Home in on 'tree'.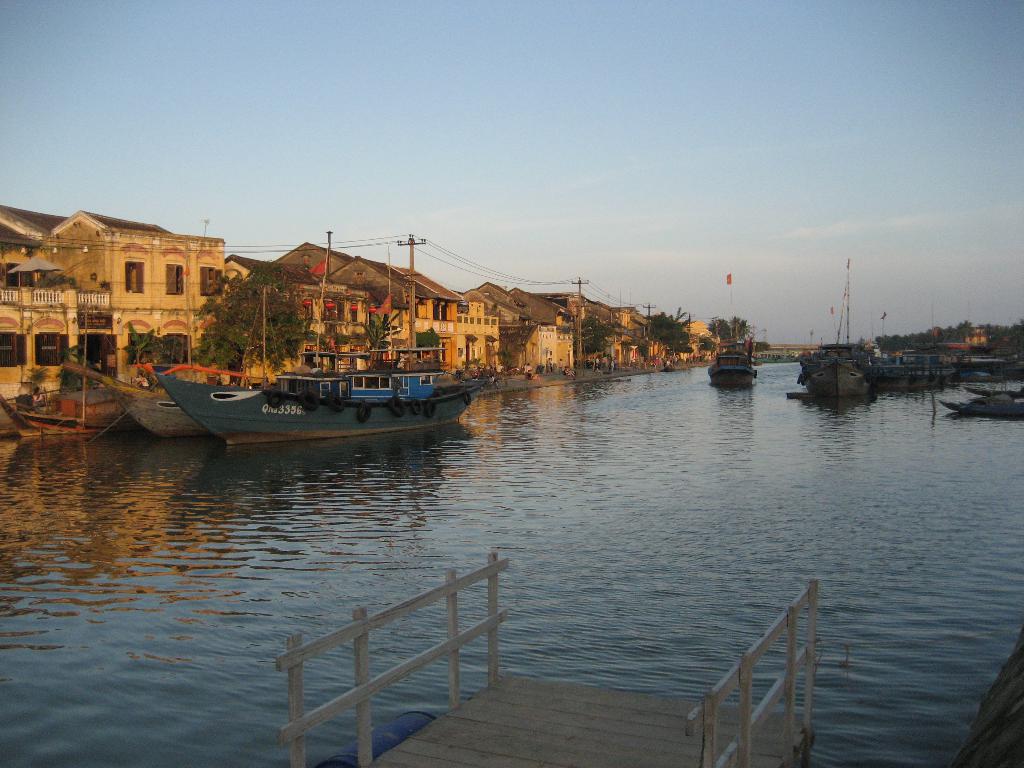
Homed in at 361 304 403 357.
